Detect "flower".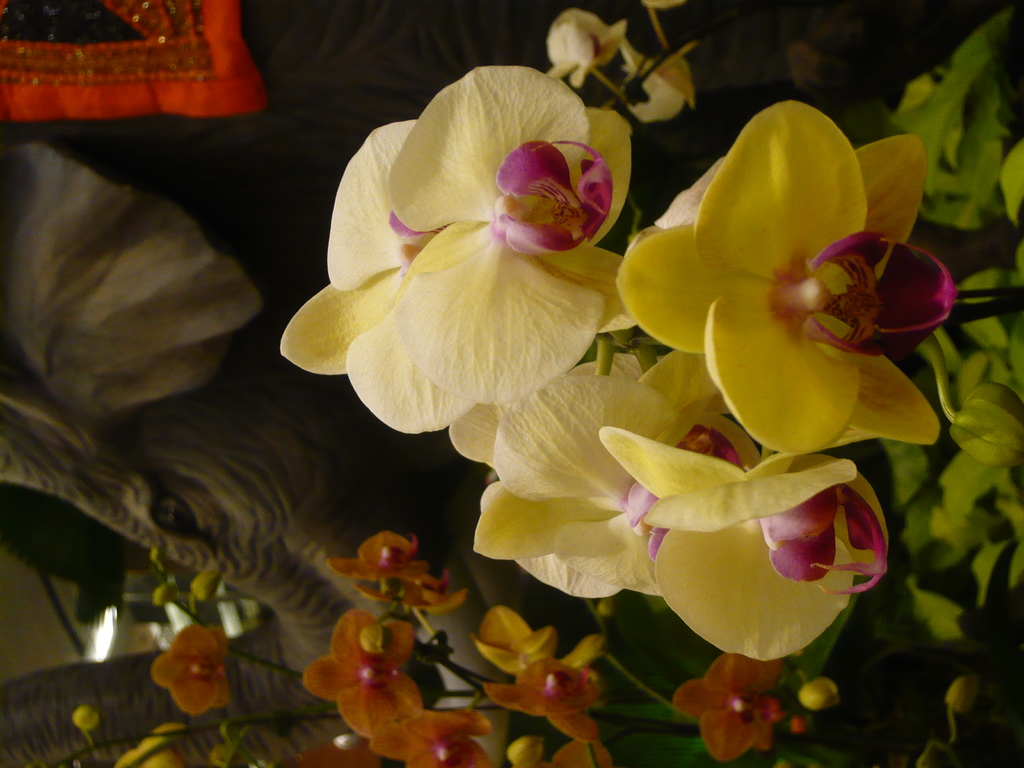
Detected at BBox(329, 525, 426, 578).
